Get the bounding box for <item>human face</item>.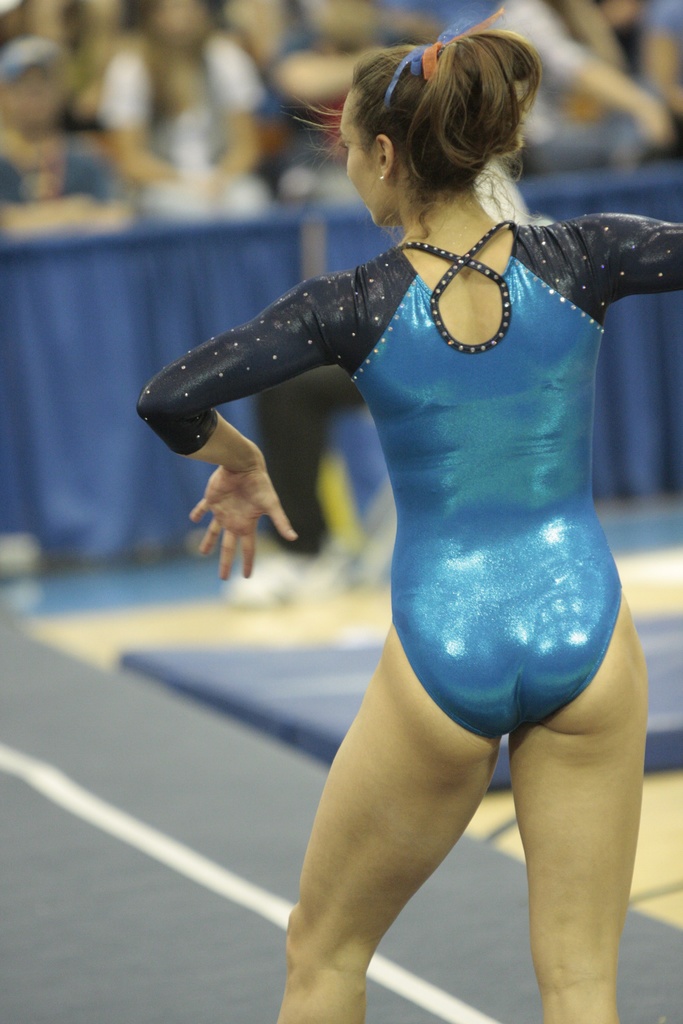
rect(152, 0, 208, 43).
